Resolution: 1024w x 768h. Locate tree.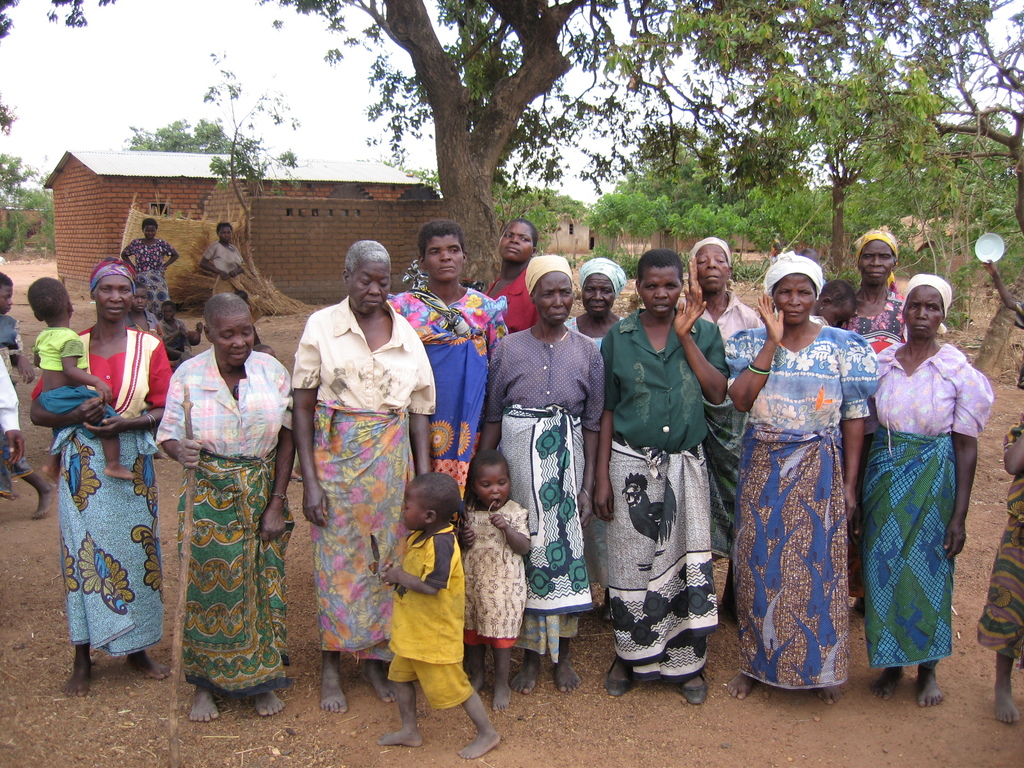
<region>118, 118, 244, 156</region>.
